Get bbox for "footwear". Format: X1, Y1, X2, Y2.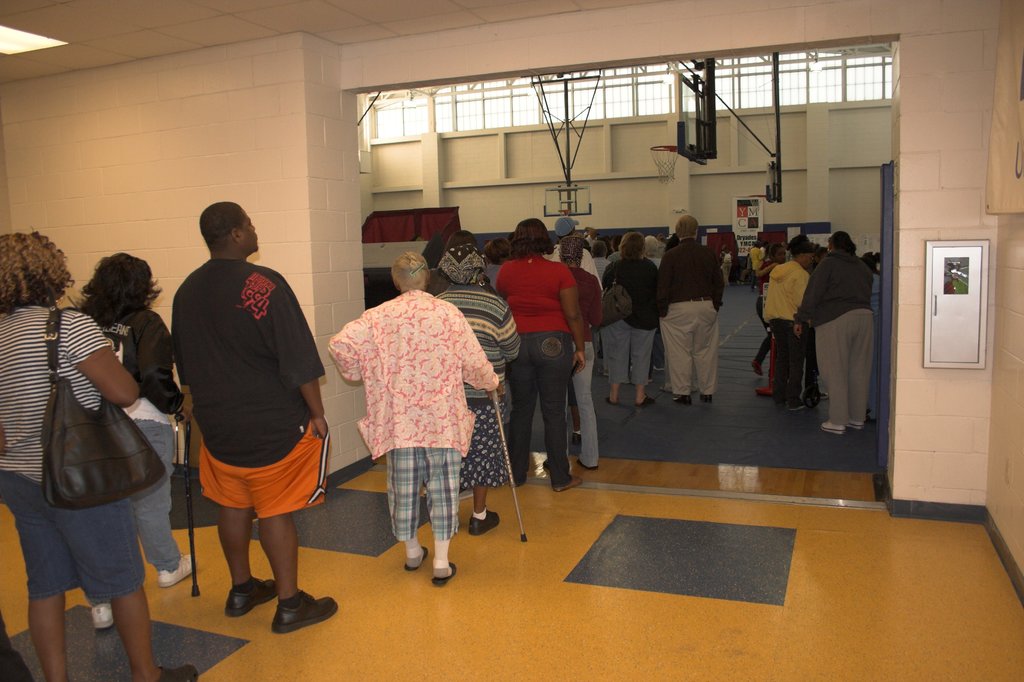
89, 605, 114, 631.
